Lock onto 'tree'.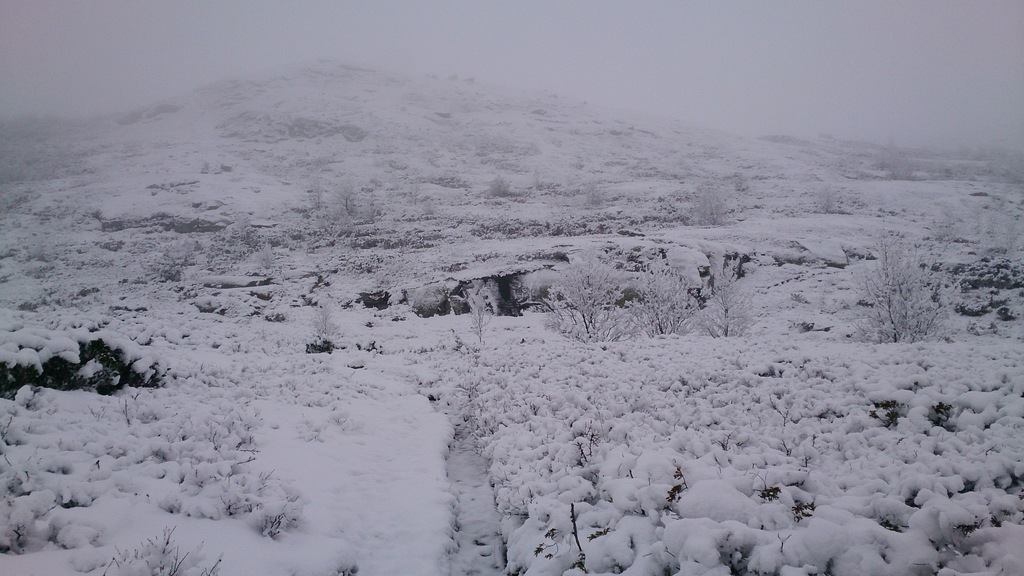
Locked: pyautogui.locateOnScreen(330, 180, 356, 220).
